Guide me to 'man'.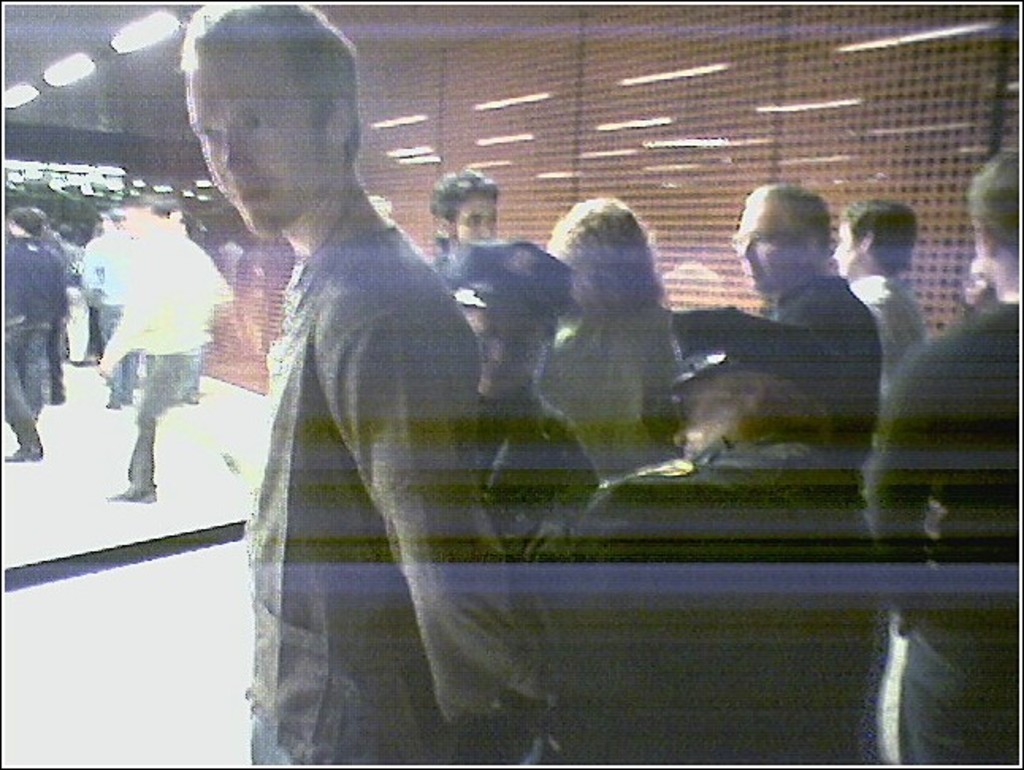
Guidance: Rect(731, 179, 886, 486).
